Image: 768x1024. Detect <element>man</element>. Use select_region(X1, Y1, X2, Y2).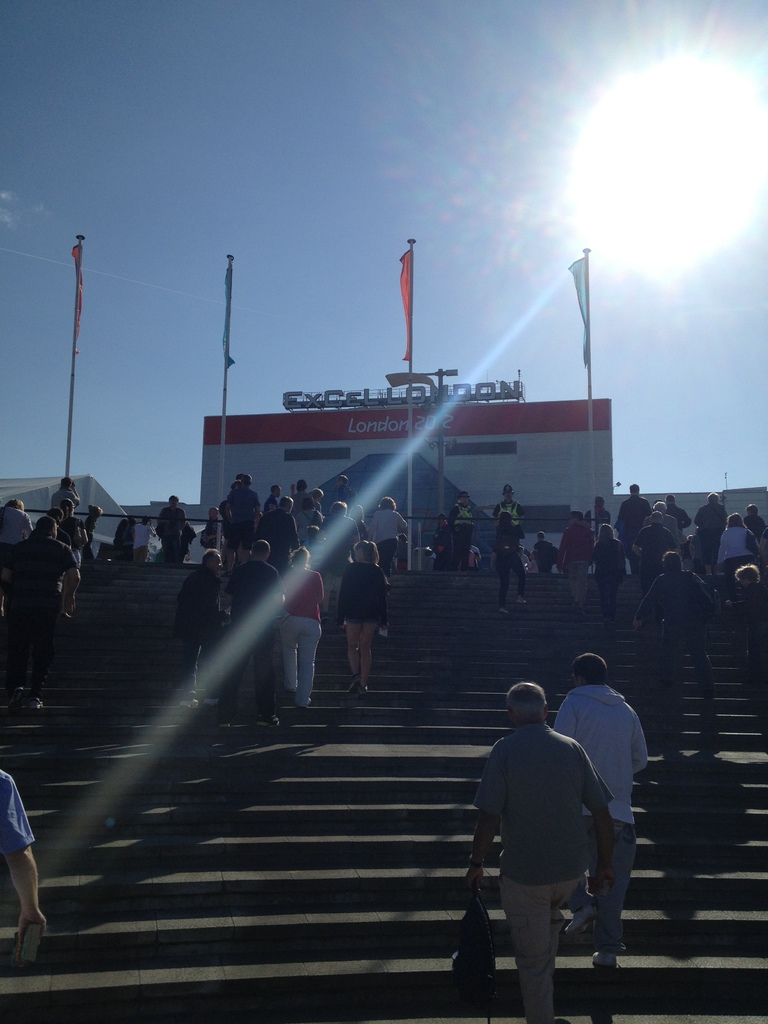
select_region(49, 475, 79, 511).
